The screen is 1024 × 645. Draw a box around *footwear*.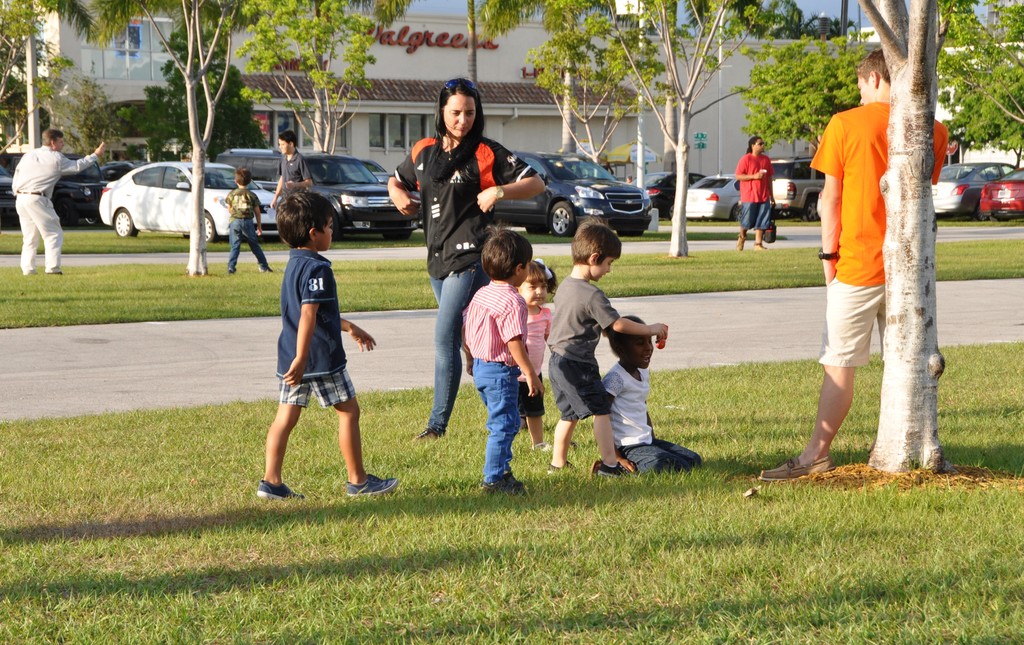
<box>533,443,554,454</box>.
